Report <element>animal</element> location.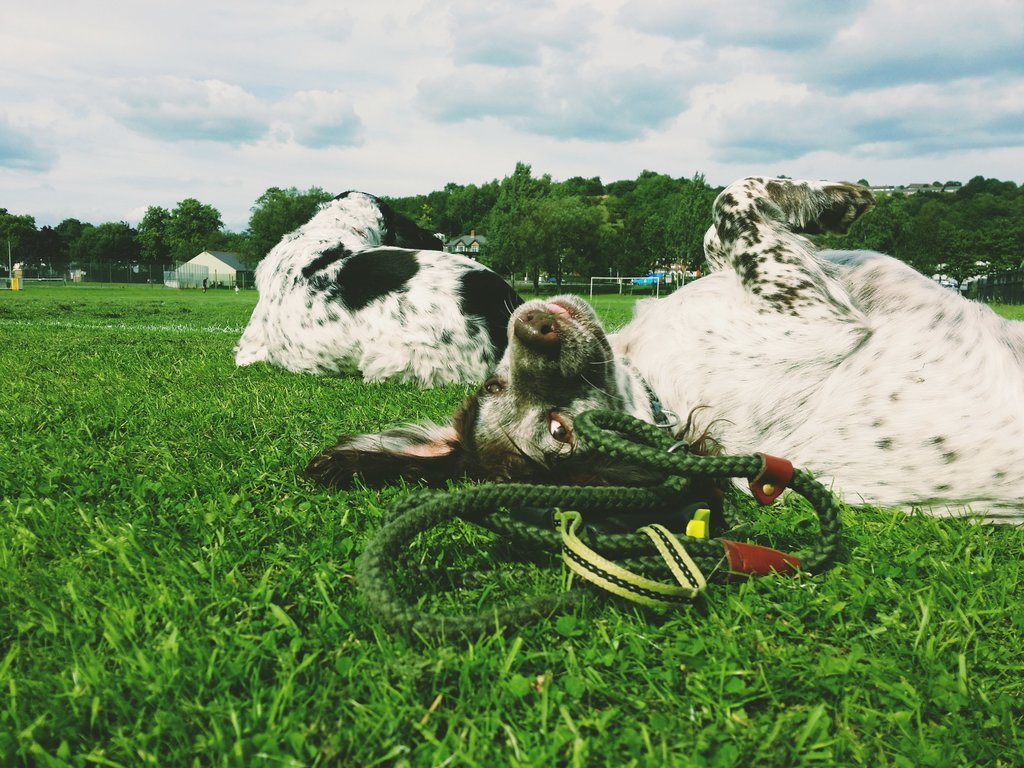
Report: locate(294, 171, 1023, 535).
